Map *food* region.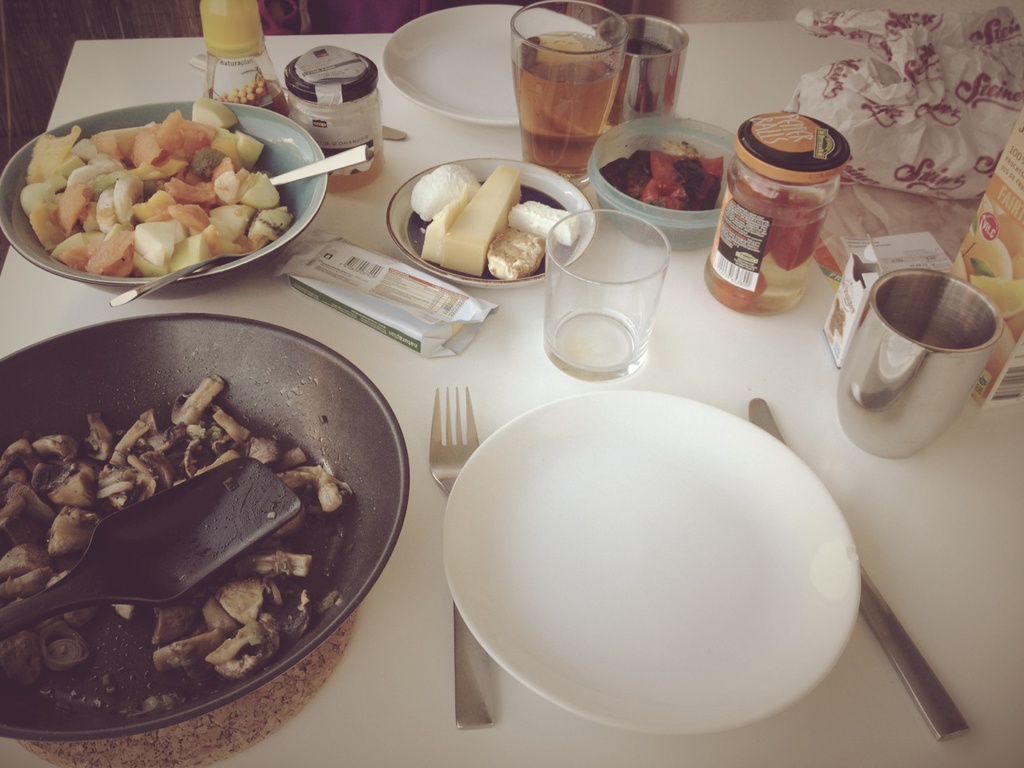
Mapped to bbox(484, 230, 538, 280).
